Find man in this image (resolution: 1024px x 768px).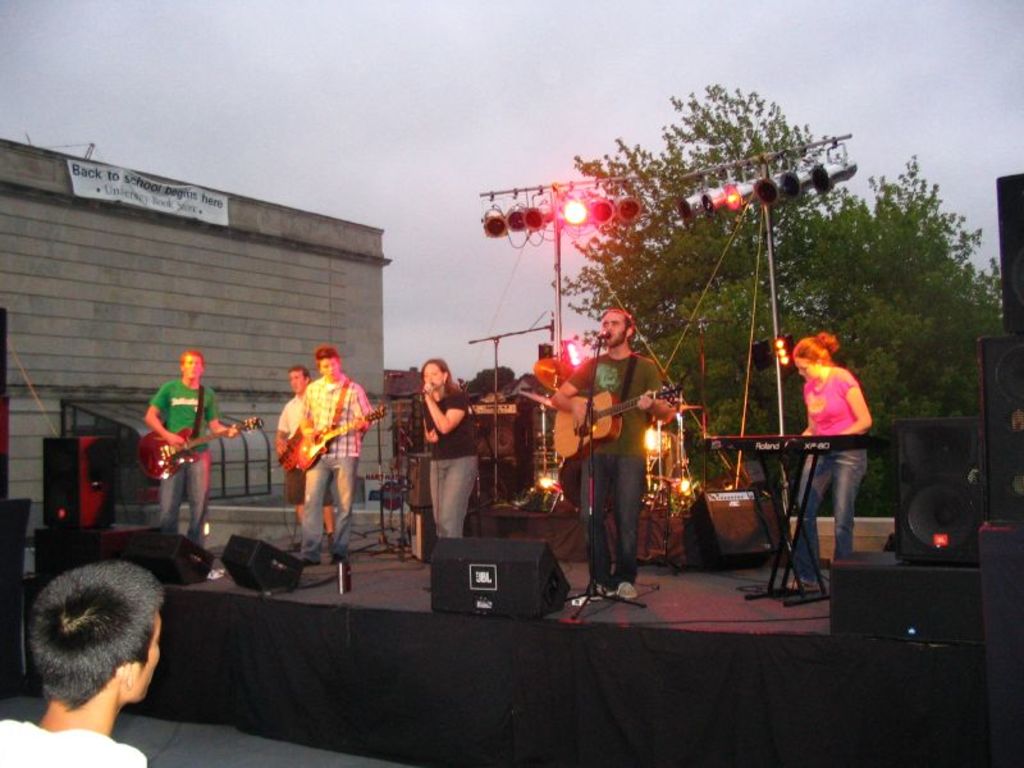
(x1=552, y1=308, x2=680, y2=604).
